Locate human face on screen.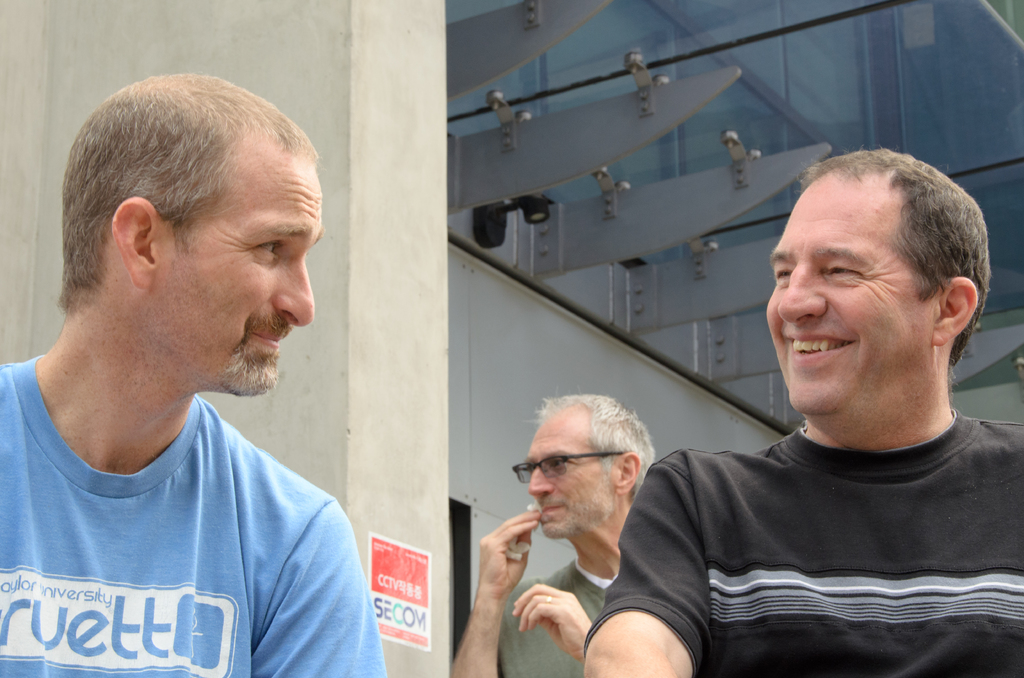
On screen at {"x1": 761, "y1": 170, "x2": 943, "y2": 417}.
